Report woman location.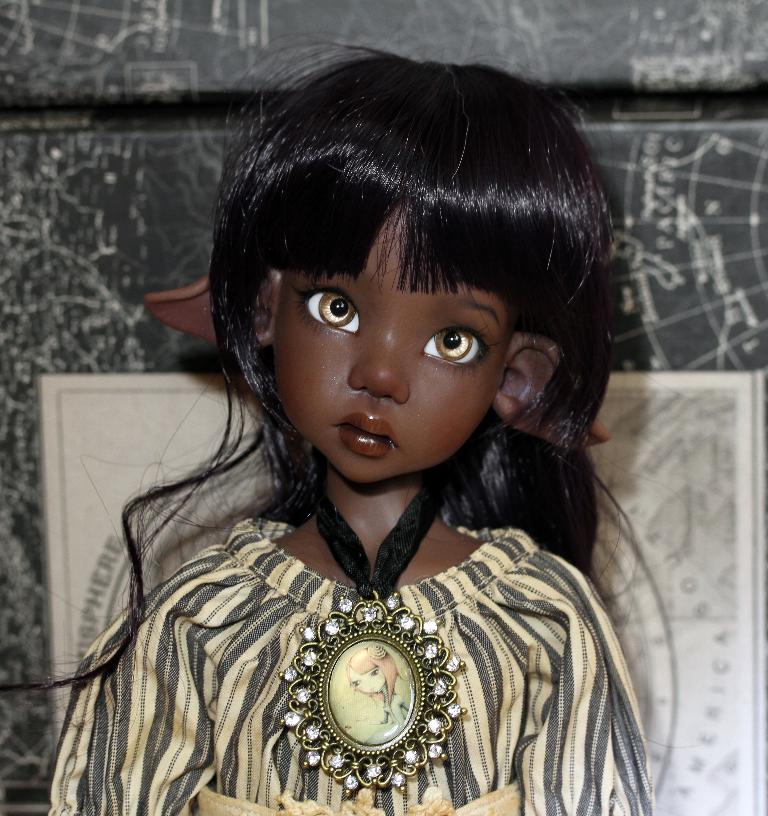
Report: <region>0, 38, 704, 815</region>.
